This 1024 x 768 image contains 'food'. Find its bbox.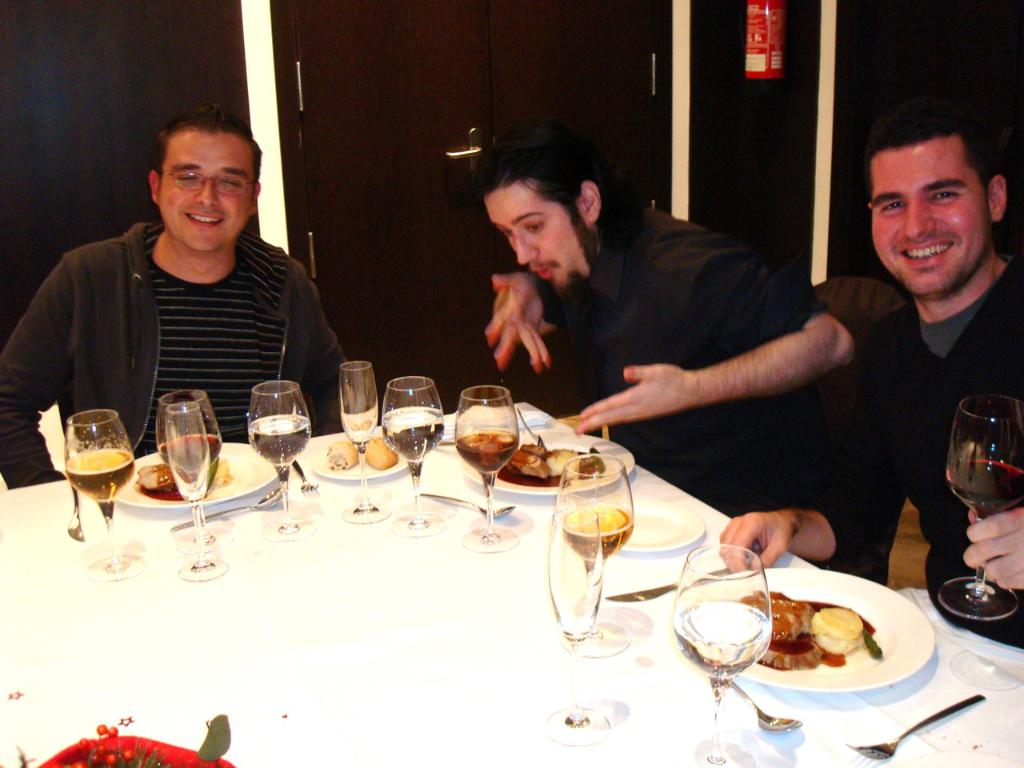
207 454 235 490.
